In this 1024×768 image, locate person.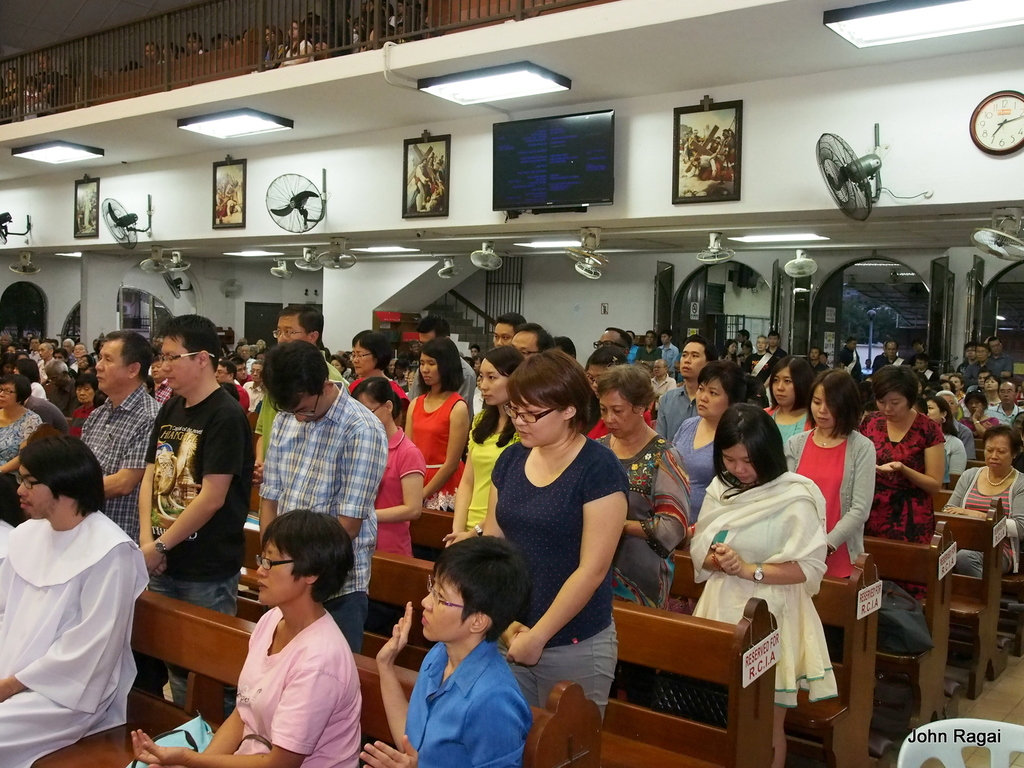
Bounding box: [255, 339, 385, 651].
